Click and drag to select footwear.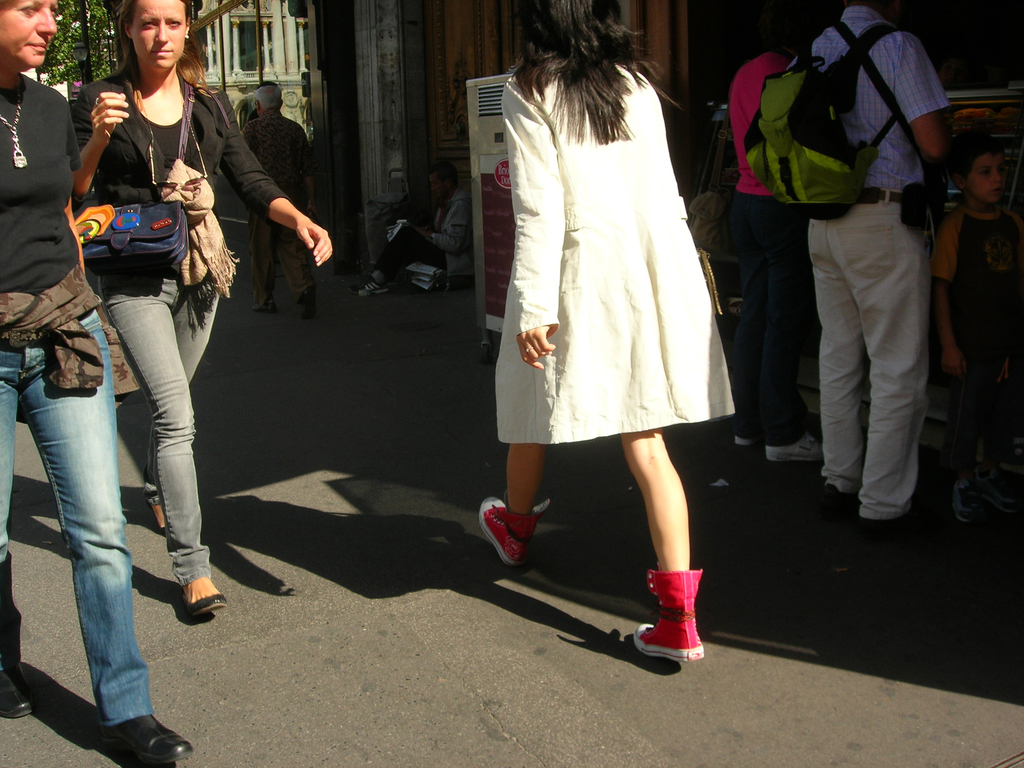
Selection: <region>954, 484, 980, 524</region>.
